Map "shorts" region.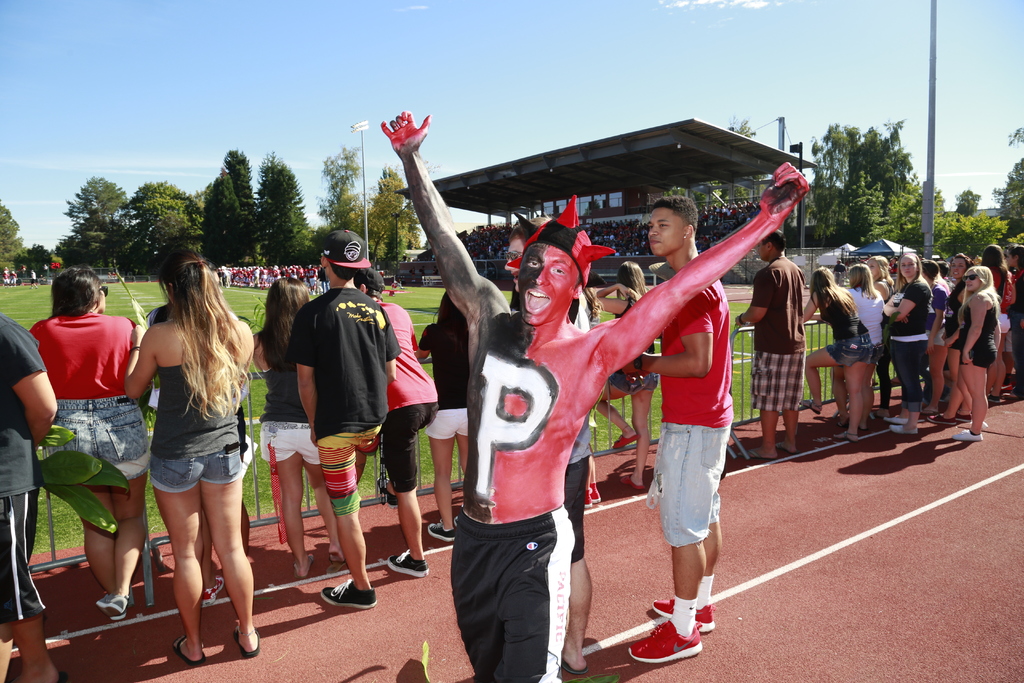
Mapped to box=[753, 354, 803, 409].
